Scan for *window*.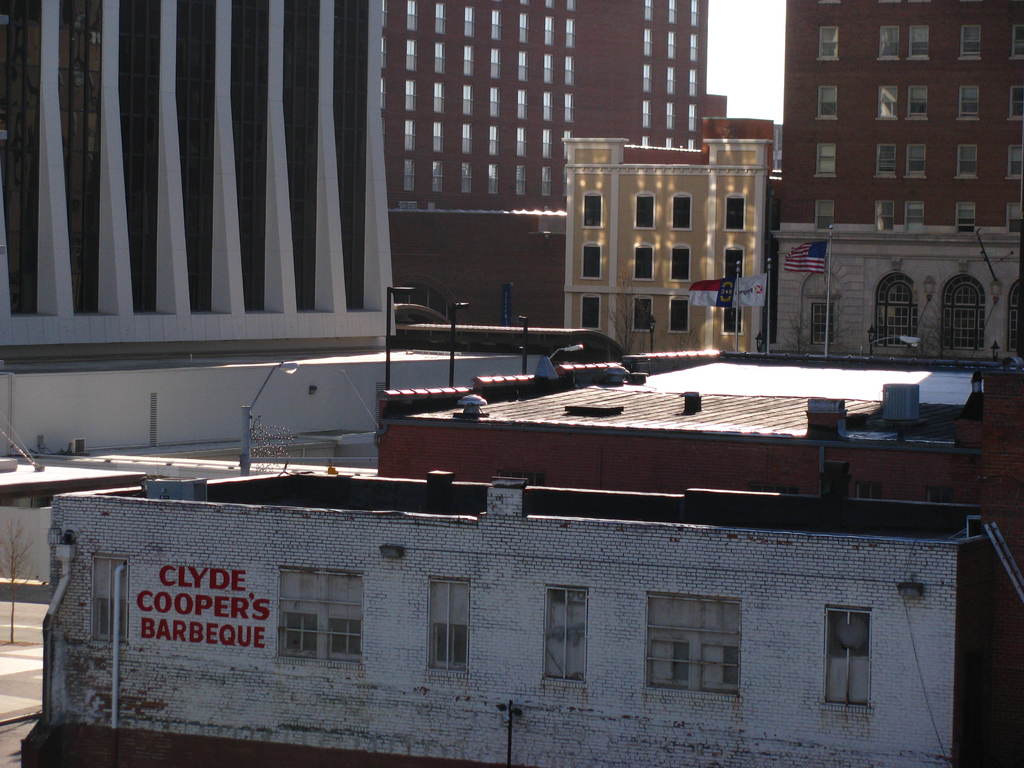
Scan result: bbox=(816, 86, 836, 122).
